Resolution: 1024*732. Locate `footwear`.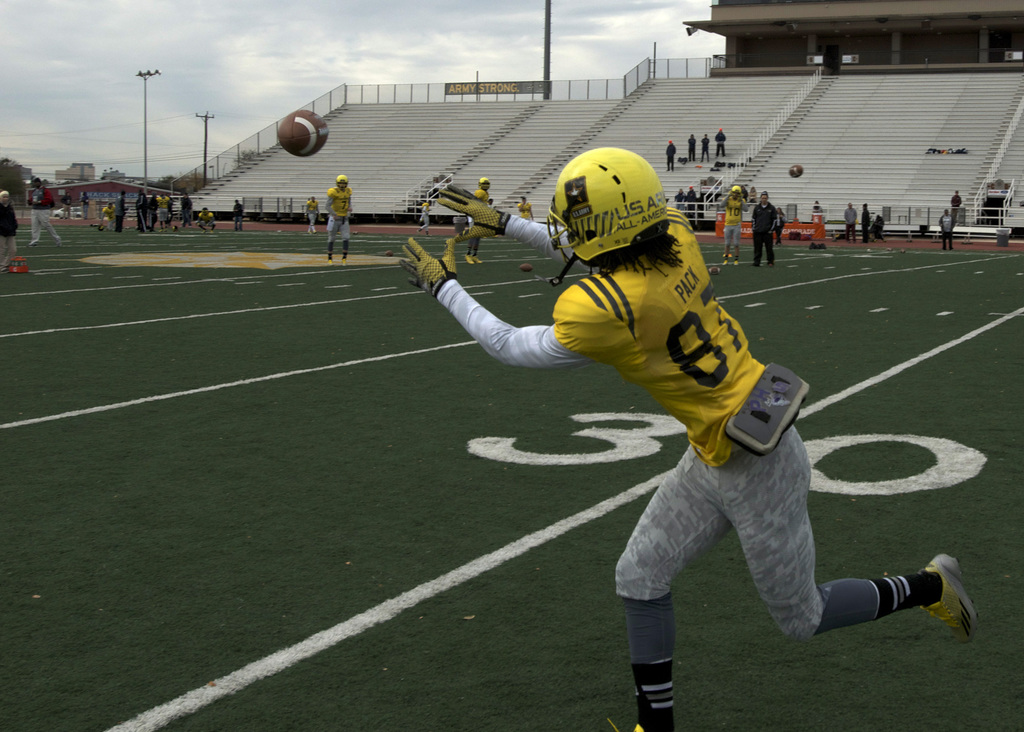
crop(916, 555, 979, 638).
